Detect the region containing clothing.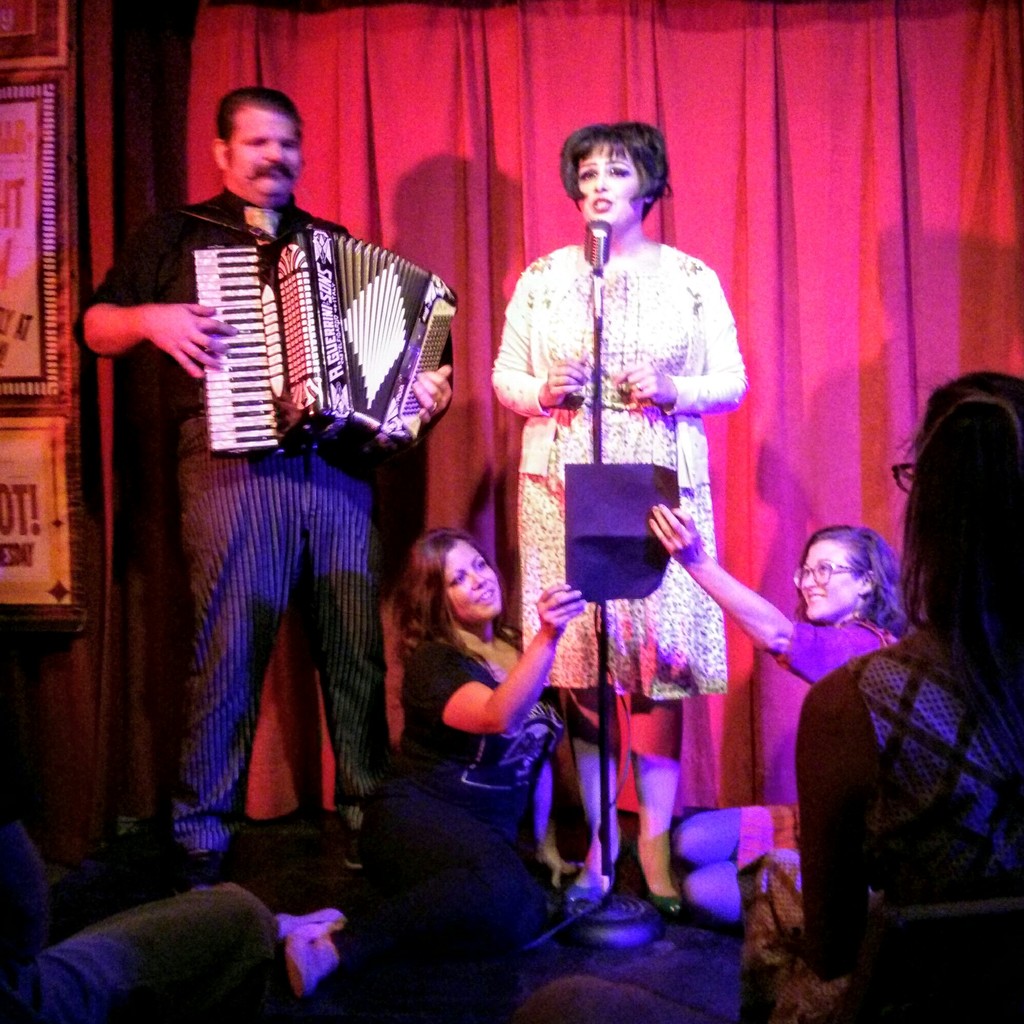
135/141/422/892.
